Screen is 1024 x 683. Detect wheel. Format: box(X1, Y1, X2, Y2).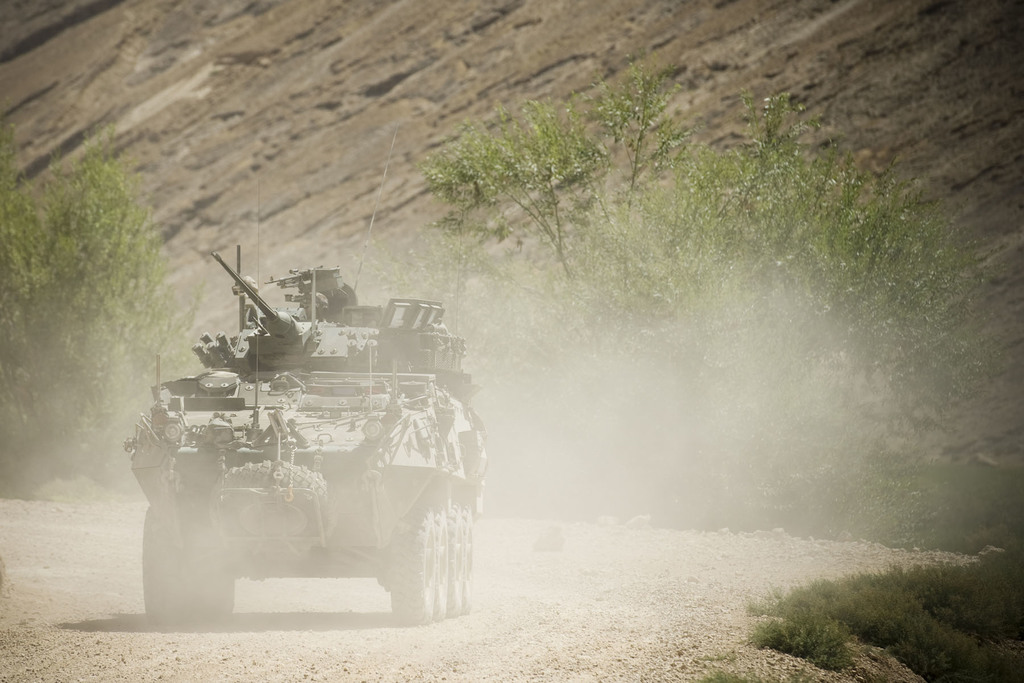
box(383, 485, 452, 622).
